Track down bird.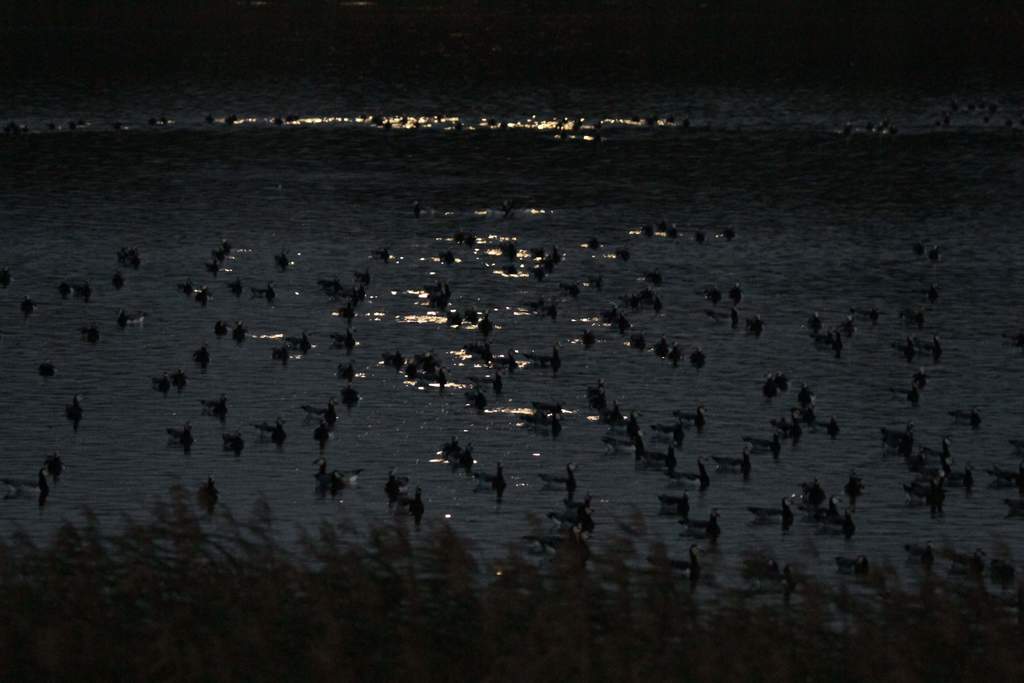
Tracked to {"x1": 483, "y1": 366, "x2": 504, "y2": 391}.
